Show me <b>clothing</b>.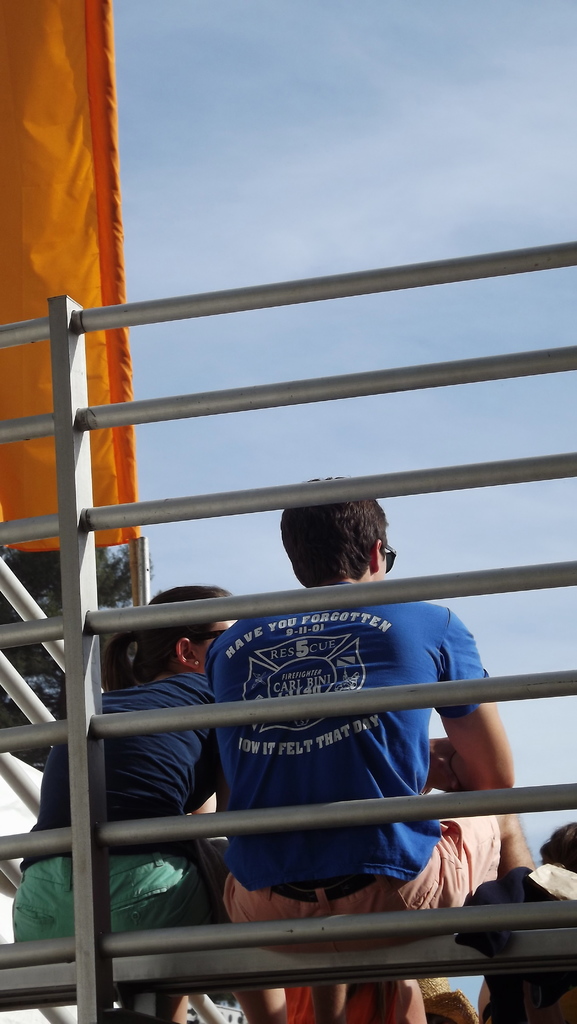
<b>clothing</b> is here: 226/804/494/928.
